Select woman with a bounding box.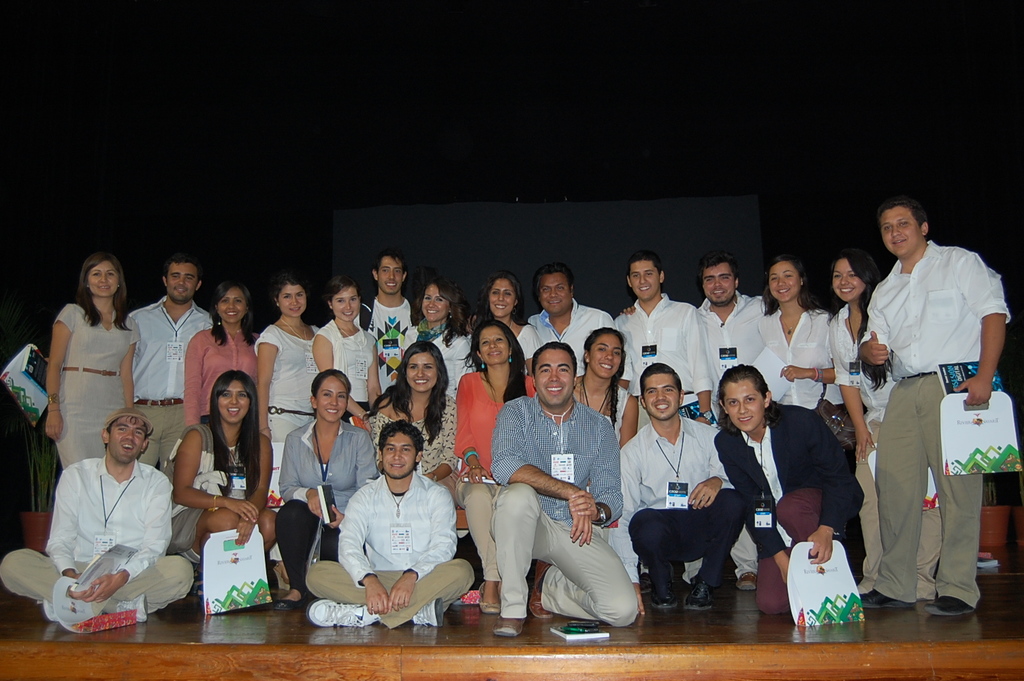
<box>453,318,537,615</box>.
